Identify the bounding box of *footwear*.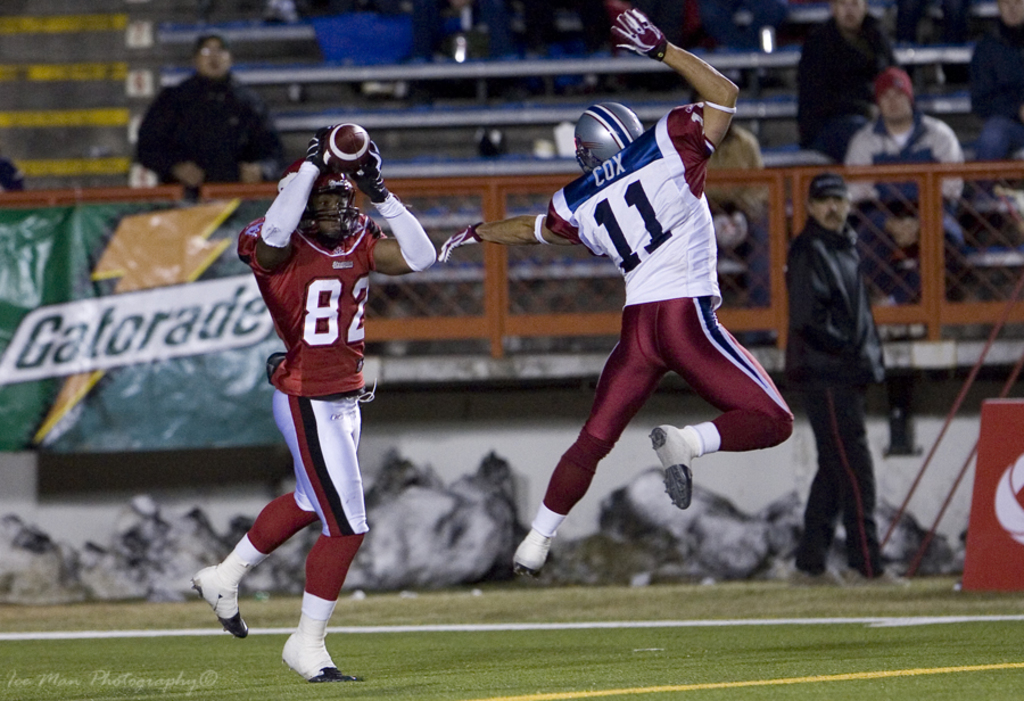
locate(192, 564, 241, 648).
